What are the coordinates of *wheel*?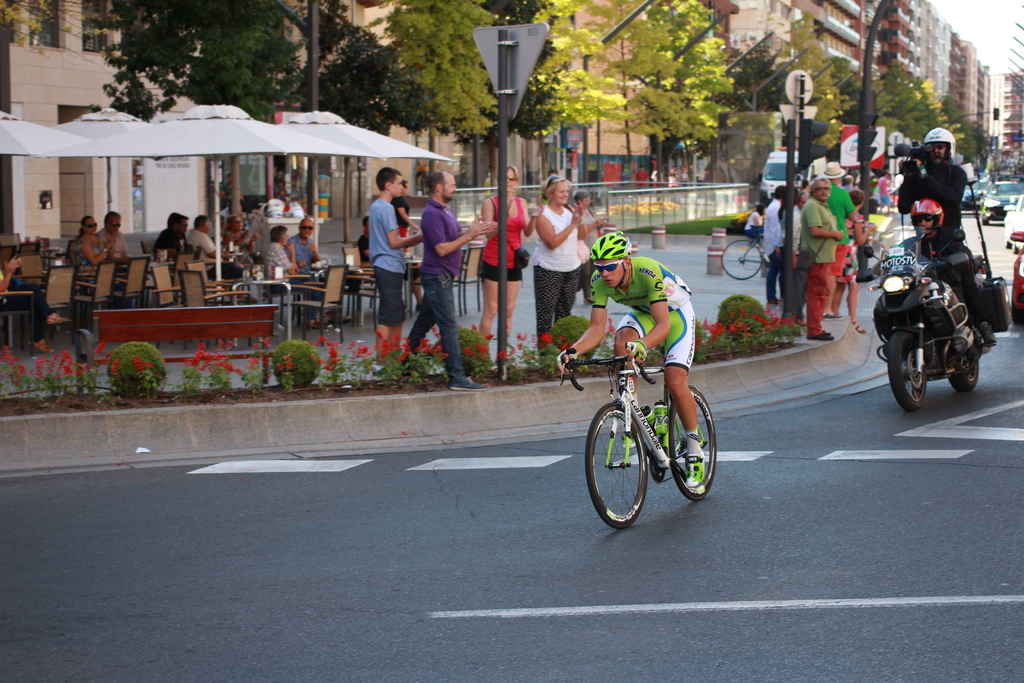
box(948, 361, 979, 391).
